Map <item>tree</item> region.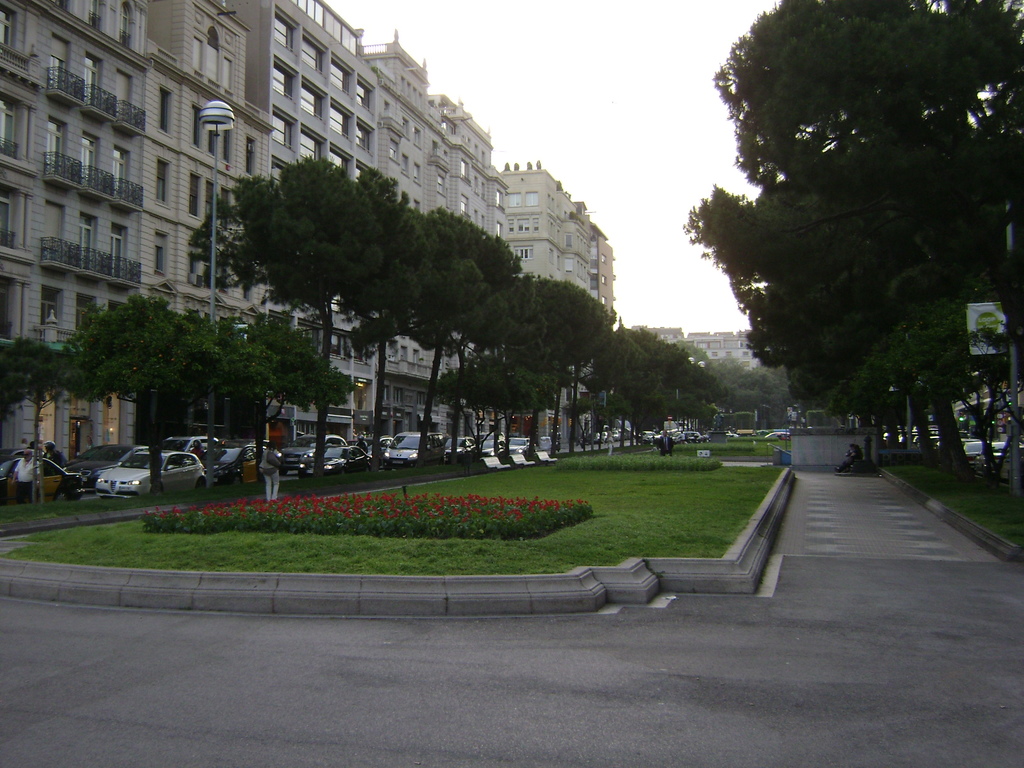
Mapped to bbox=[741, 358, 810, 438].
